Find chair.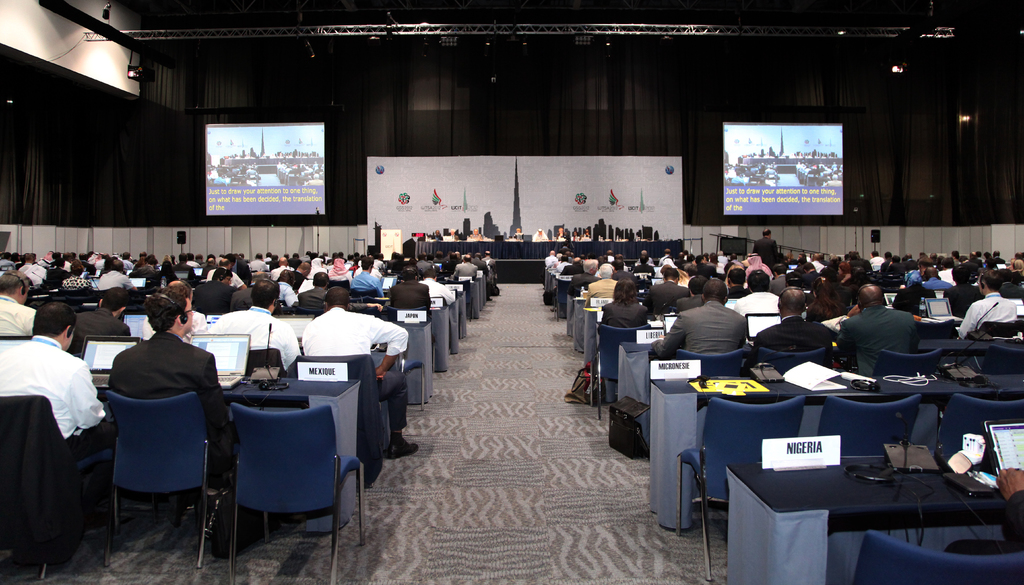
(left=397, top=334, right=426, bottom=406).
